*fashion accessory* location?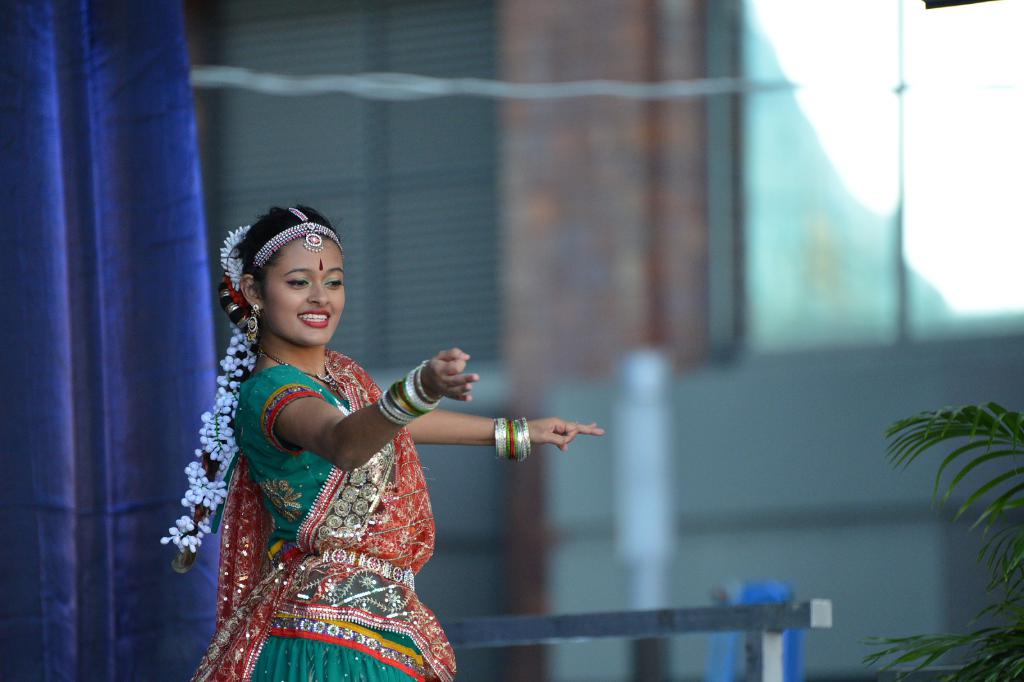
box=[312, 547, 419, 592]
